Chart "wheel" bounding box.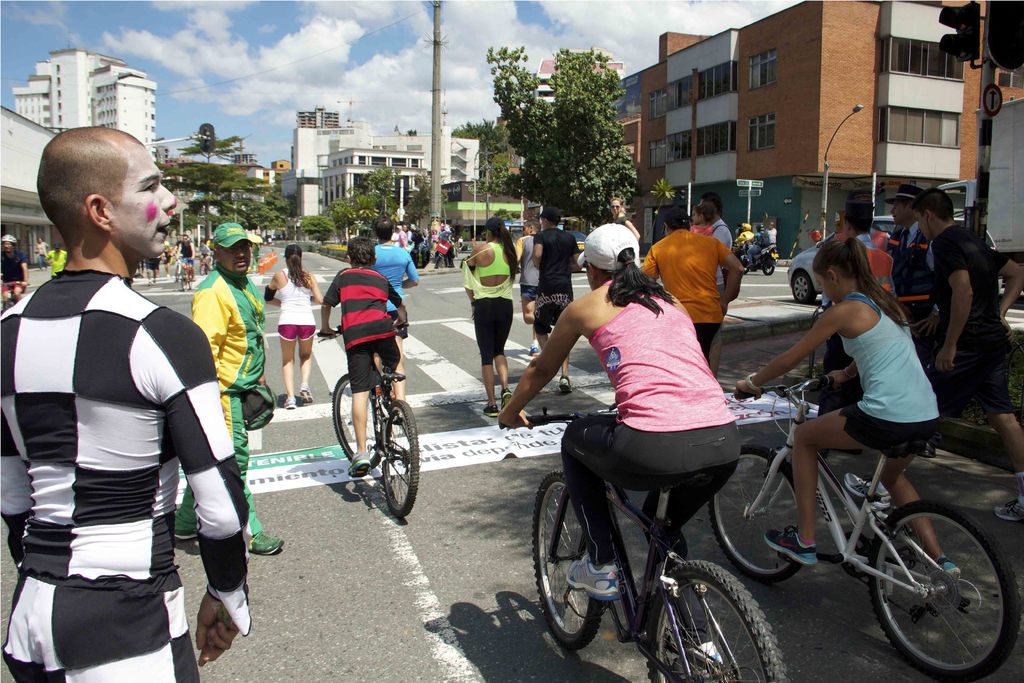
Charted: [646,559,790,682].
